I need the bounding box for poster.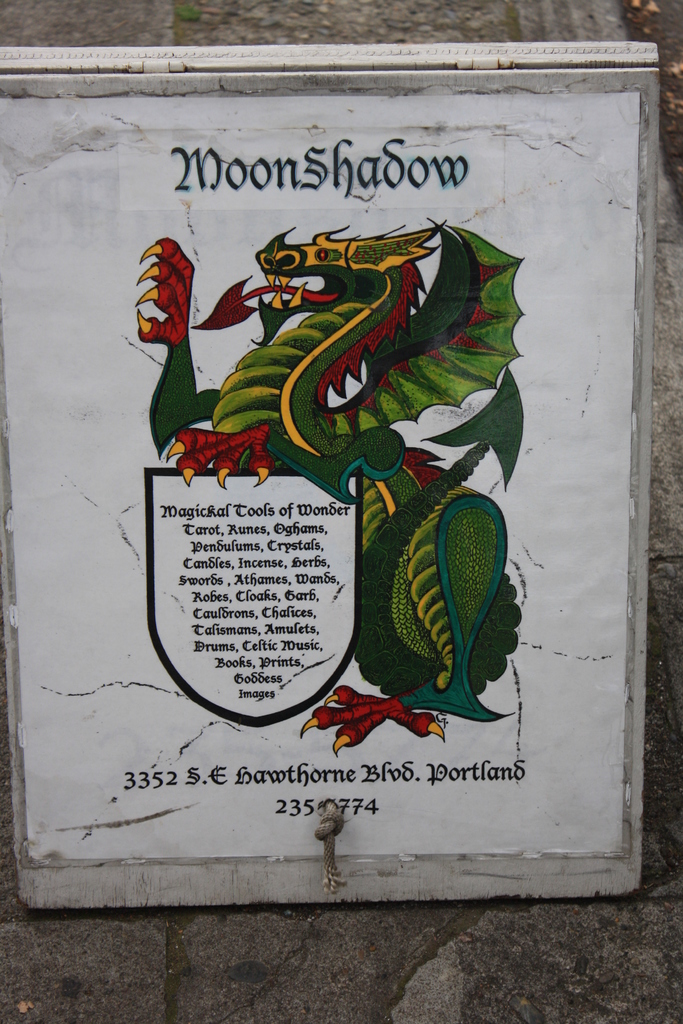
Here it is: Rect(0, 84, 626, 865).
